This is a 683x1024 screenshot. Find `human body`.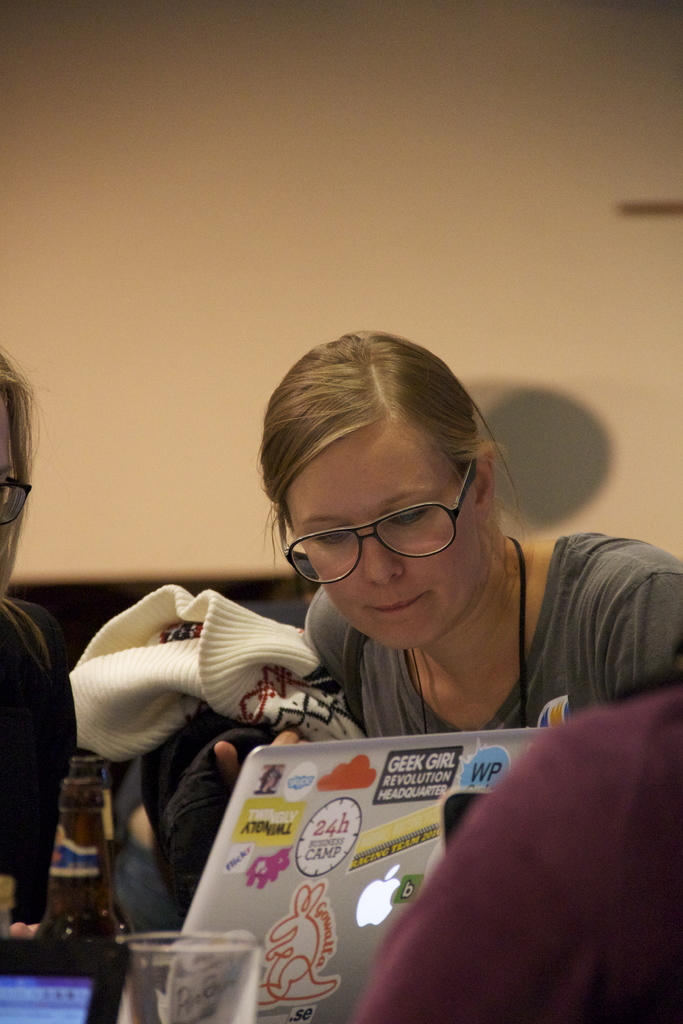
Bounding box: (x1=192, y1=383, x2=658, y2=772).
